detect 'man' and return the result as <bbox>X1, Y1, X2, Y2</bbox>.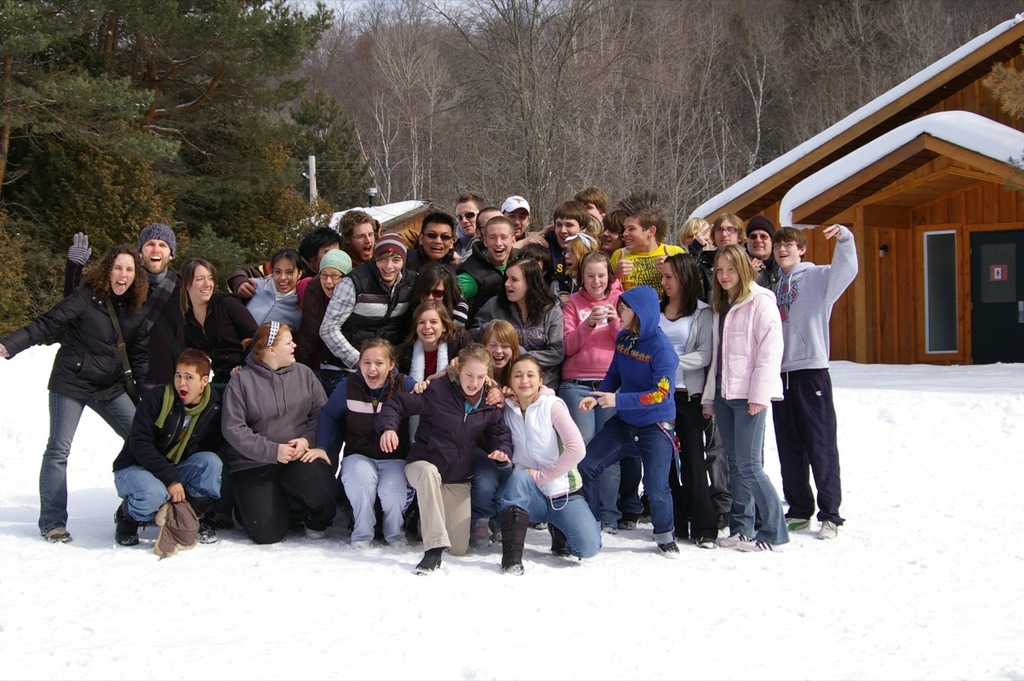
<bbox>342, 206, 375, 260</bbox>.
